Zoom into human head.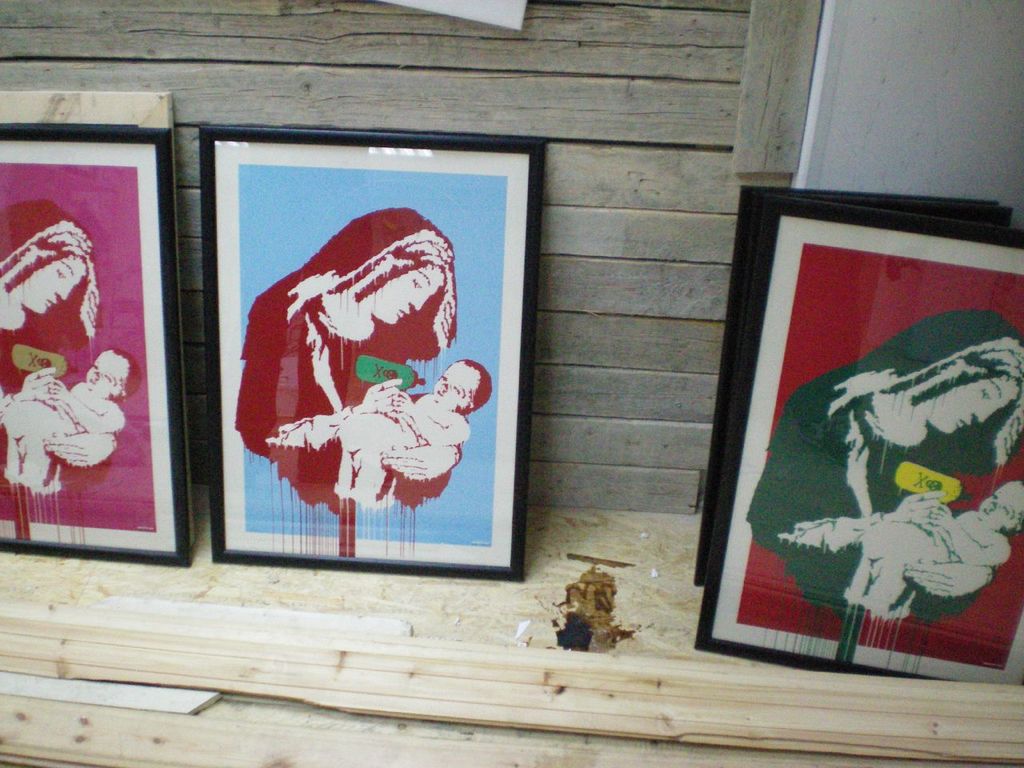
Zoom target: {"left": 876, "top": 304, "right": 1023, "bottom": 436}.
